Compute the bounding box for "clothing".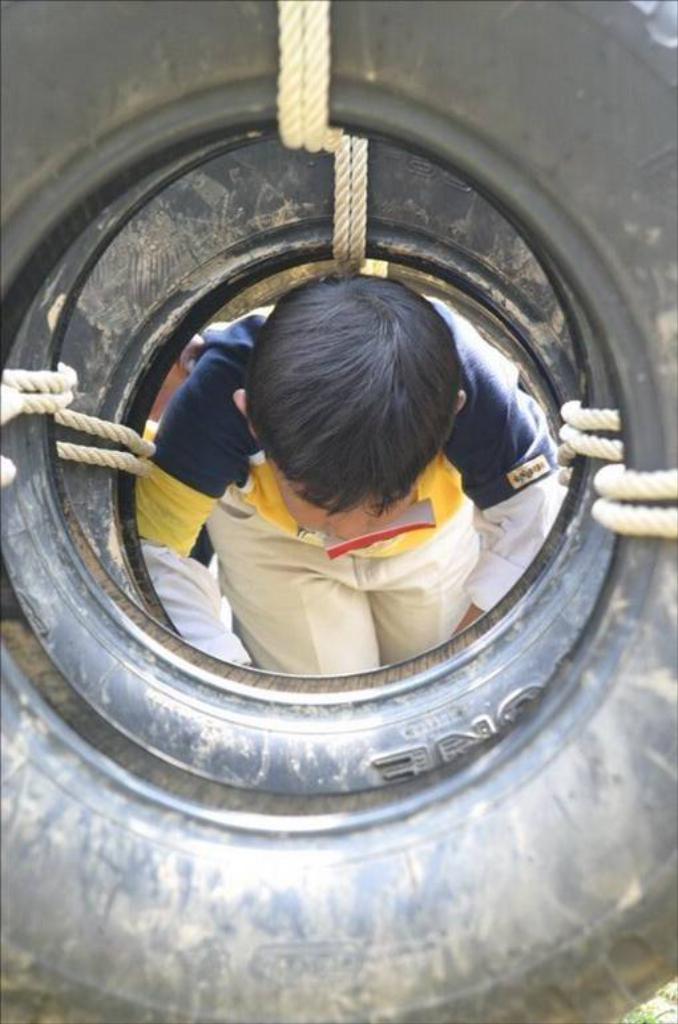
<region>134, 302, 558, 676</region>.
